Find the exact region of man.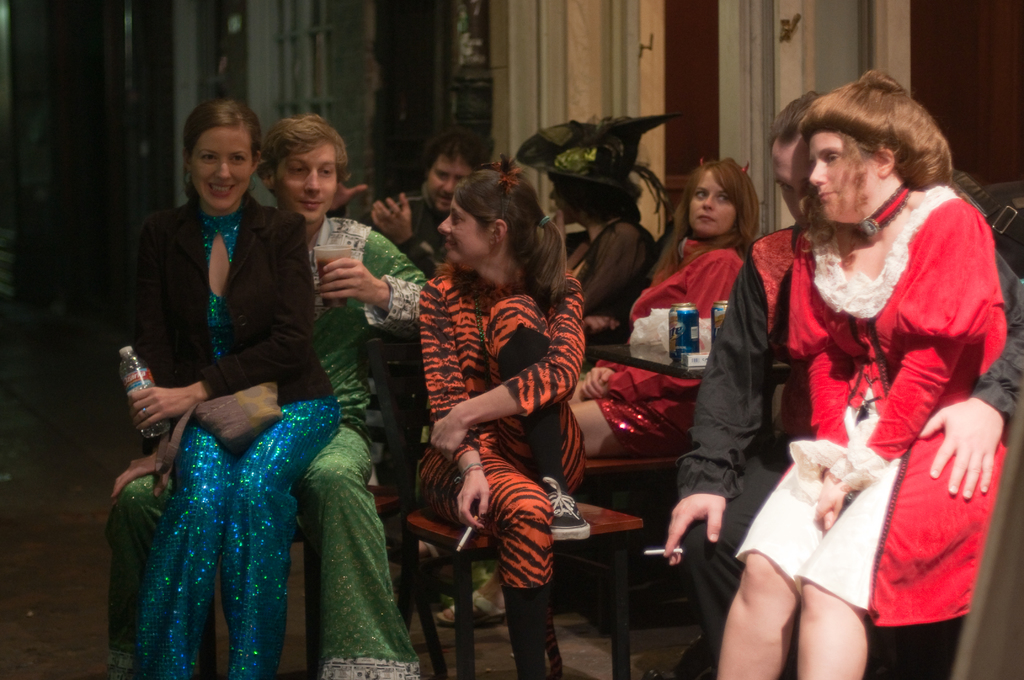
Exact region: select_region(661, 95, 1023, 679).
